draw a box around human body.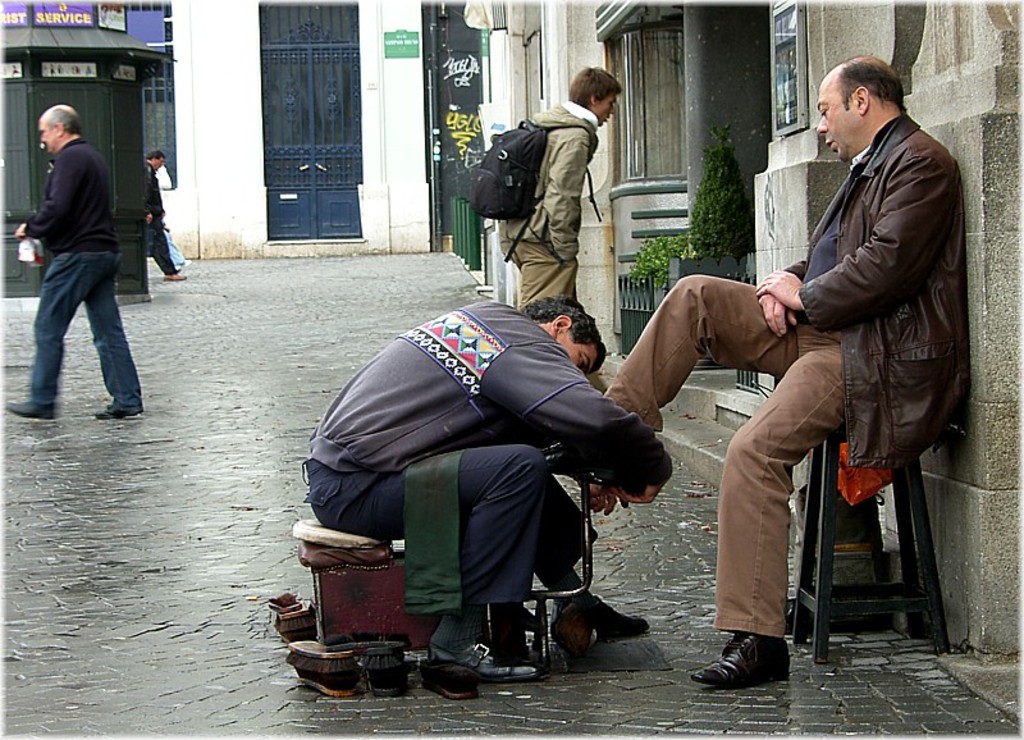
x1=481 y1=101 x2=603 y2=390.
